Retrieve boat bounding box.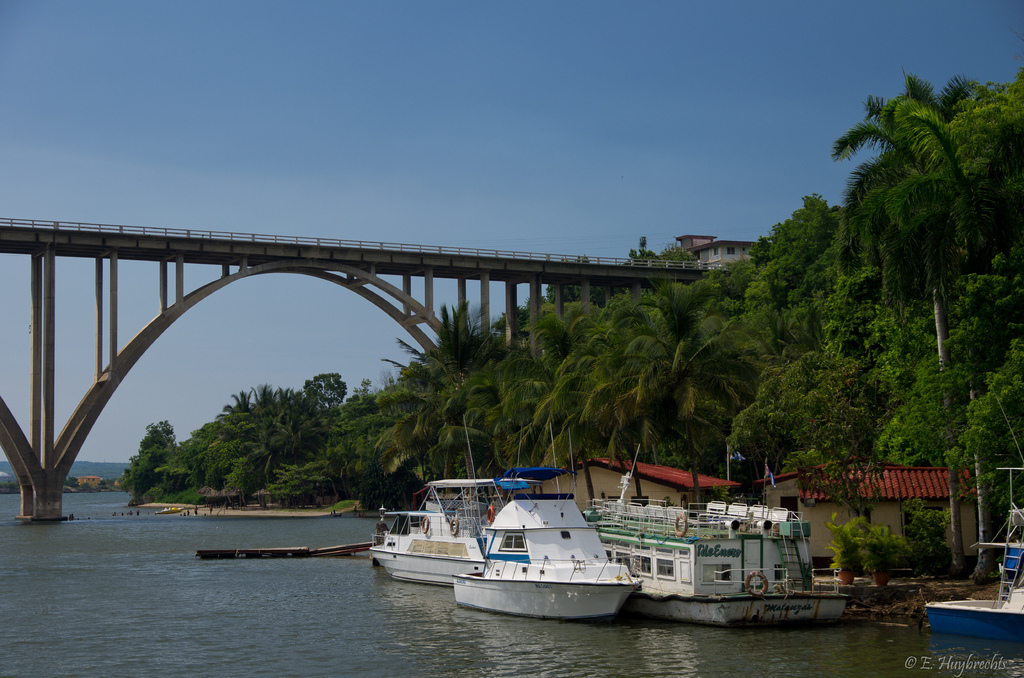
Bounding box: rect(432, 471, 650, 627).
